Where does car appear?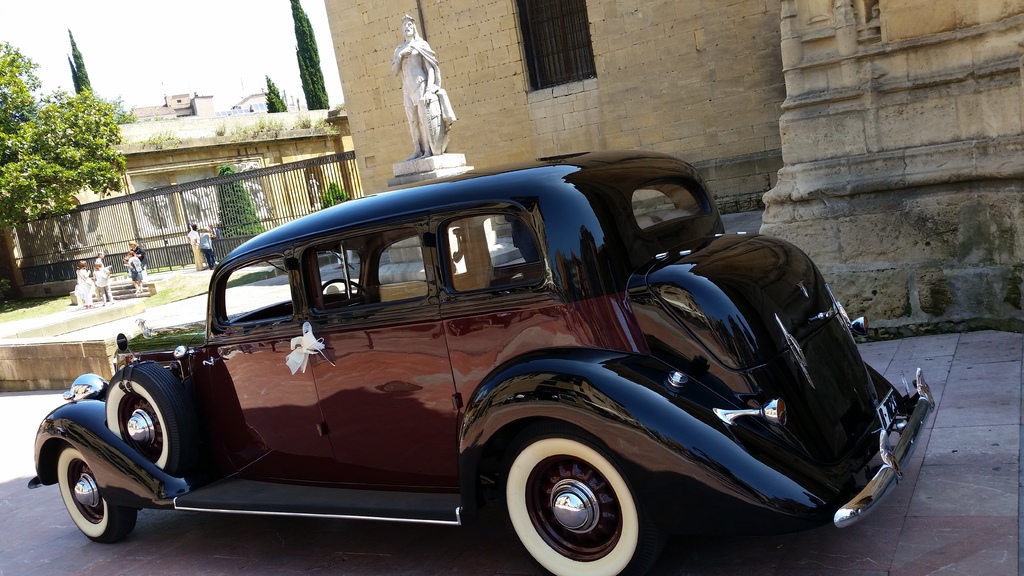
Appears at Rect(63, 137, 895, 575).
